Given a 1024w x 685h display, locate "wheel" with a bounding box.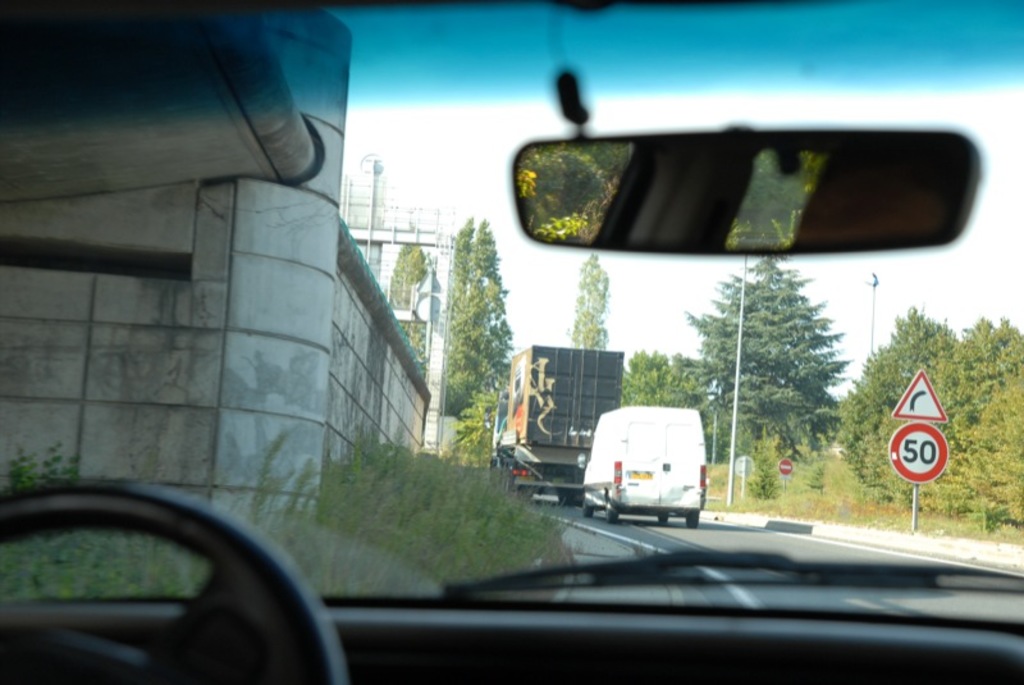
Located: 659 513 668 526.
